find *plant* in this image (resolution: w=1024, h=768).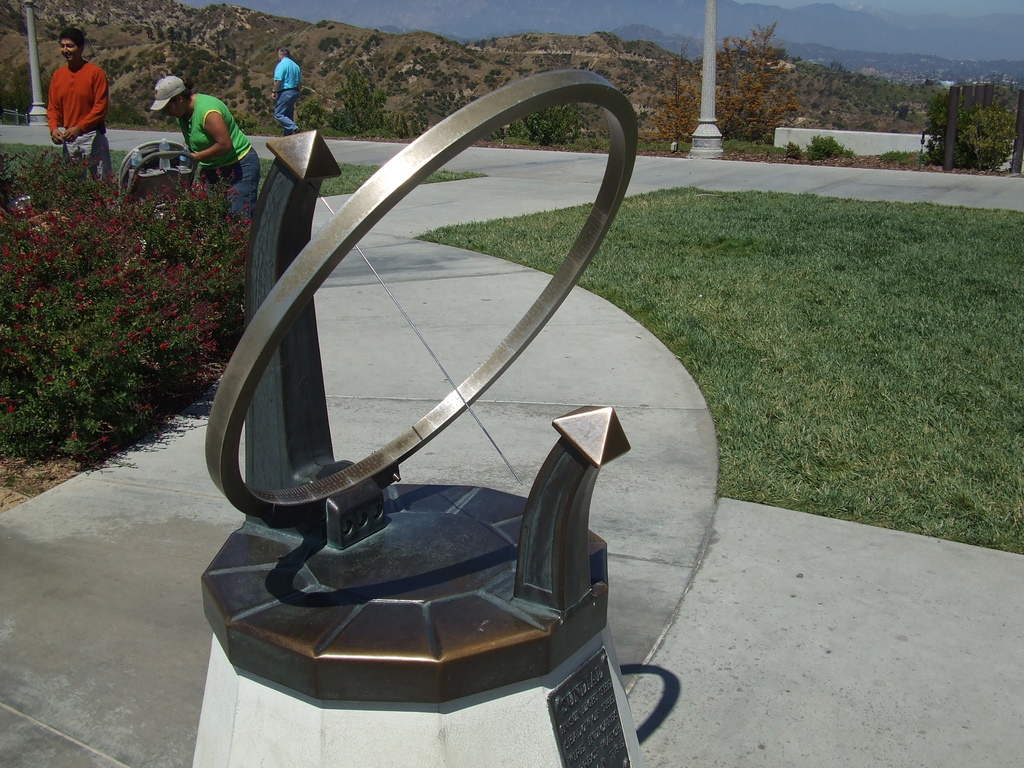
[874,142,914,168].
